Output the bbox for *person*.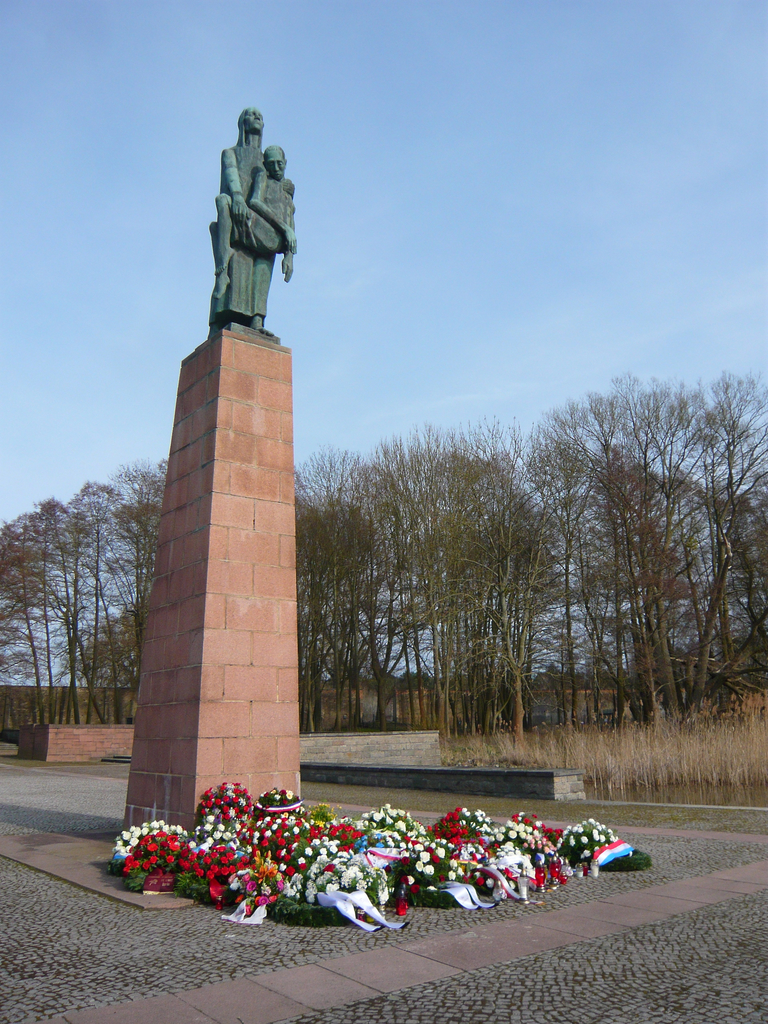
(x1=204, y1=106, x2=276, y2=341).
